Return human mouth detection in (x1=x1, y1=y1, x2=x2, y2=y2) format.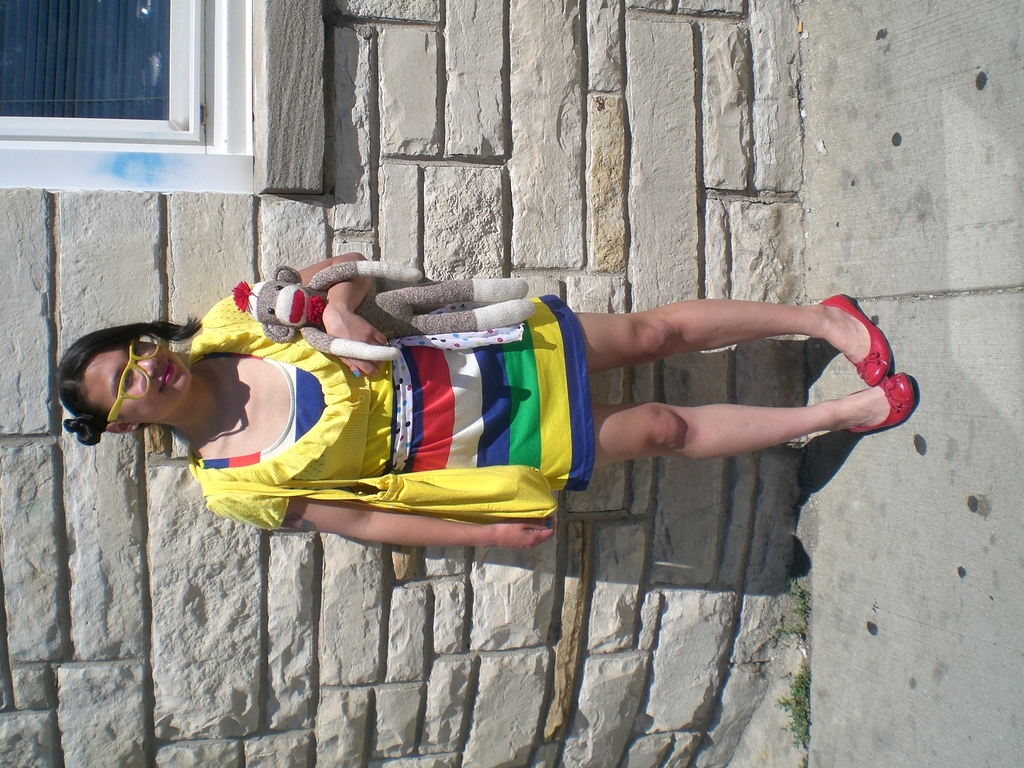
(x1=159, y1=360, x2=176, y2=391).
